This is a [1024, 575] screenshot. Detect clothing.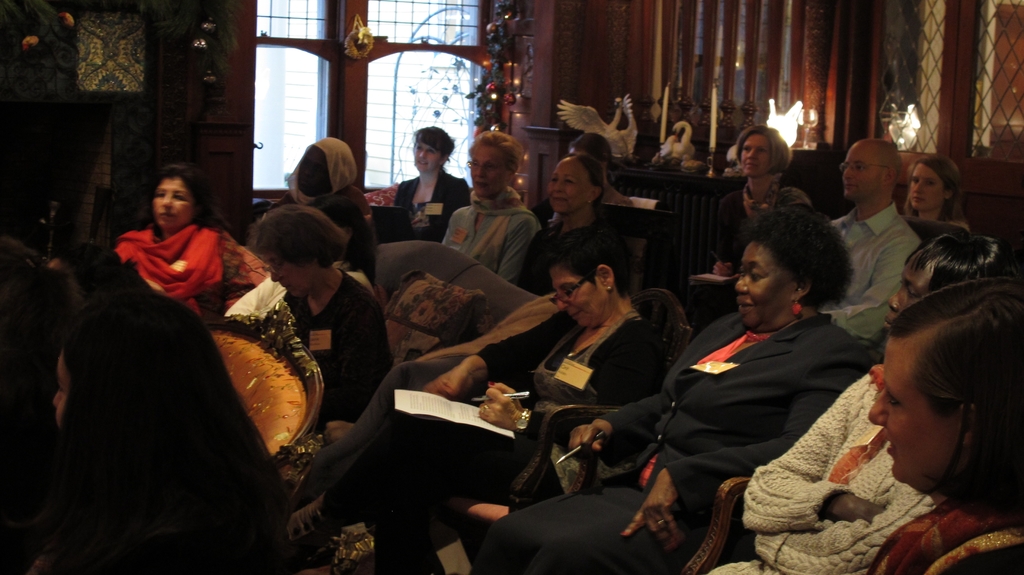
left=116, top=218, right=228, bottom=313.
